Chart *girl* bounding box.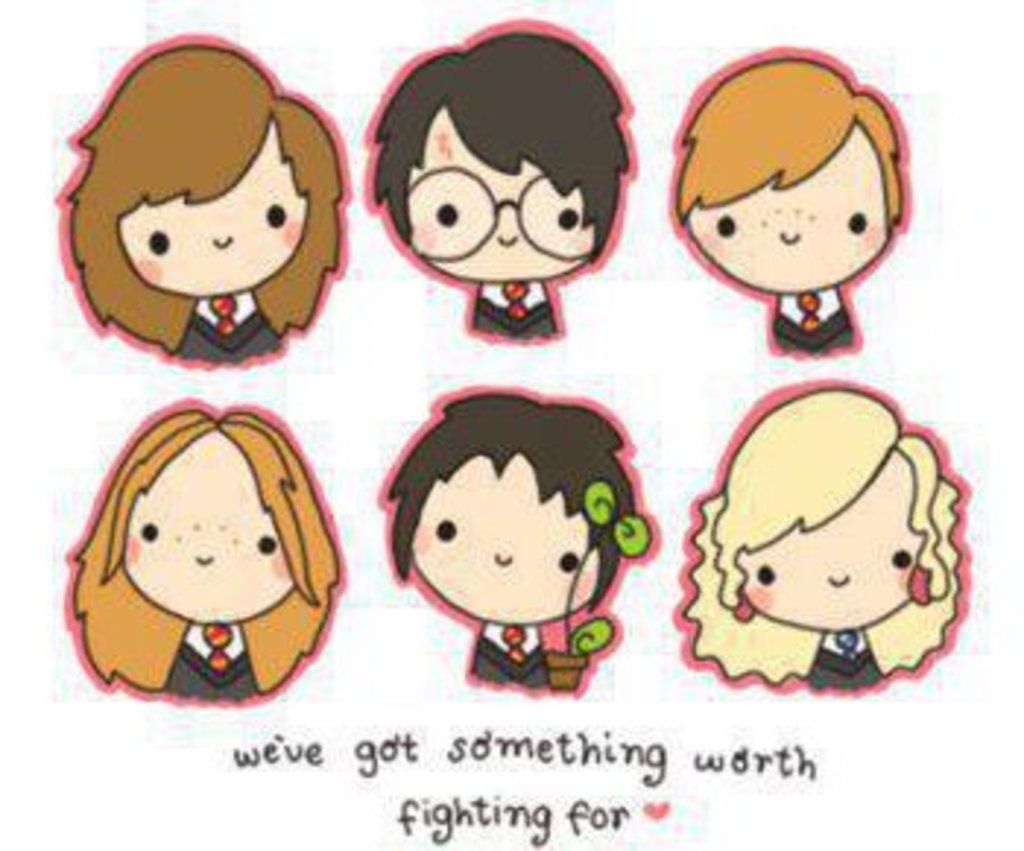
Charted: [x1=676, y1=377, x2=974, y2=702].
